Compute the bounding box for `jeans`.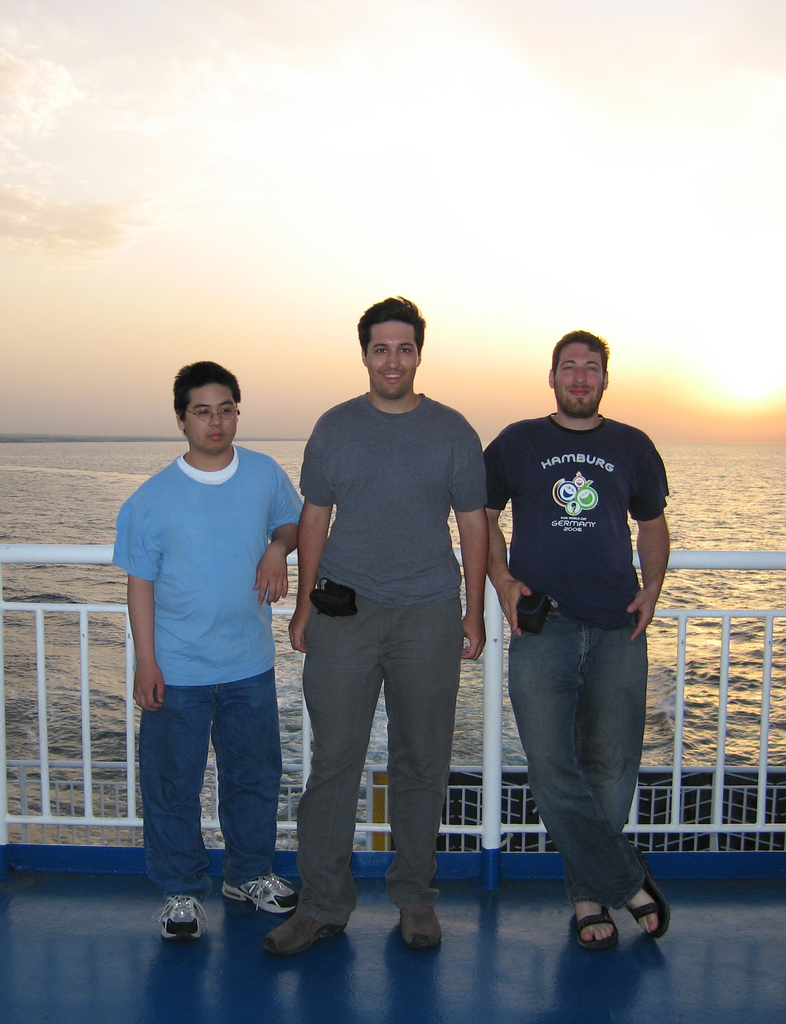
<box>504,606,642,916</box>.
